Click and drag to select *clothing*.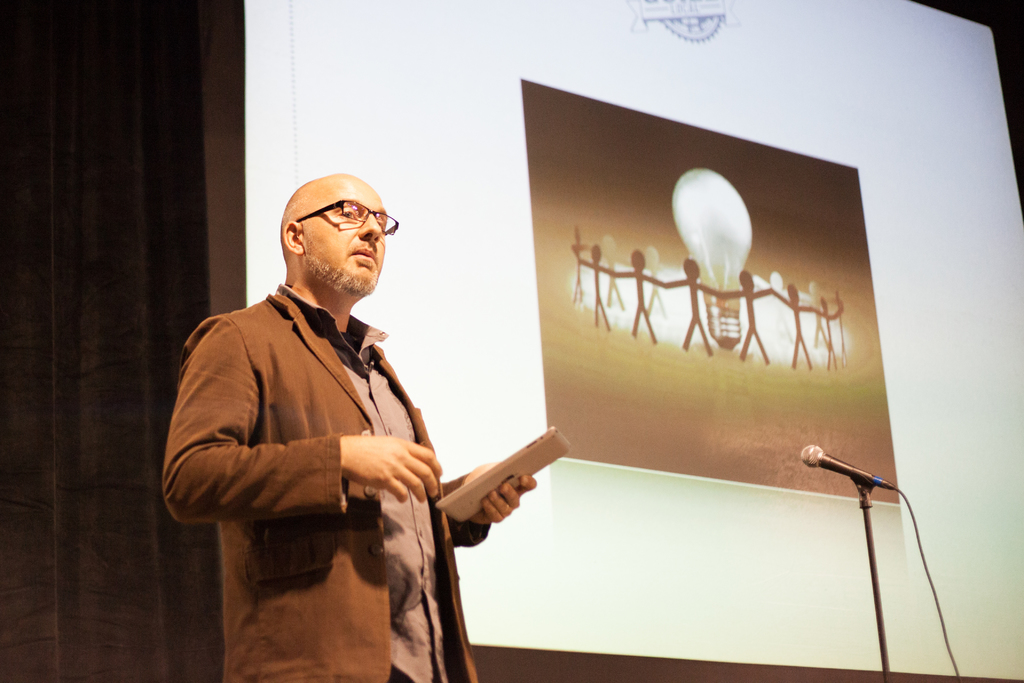
Selection: 274:273:458:682.
